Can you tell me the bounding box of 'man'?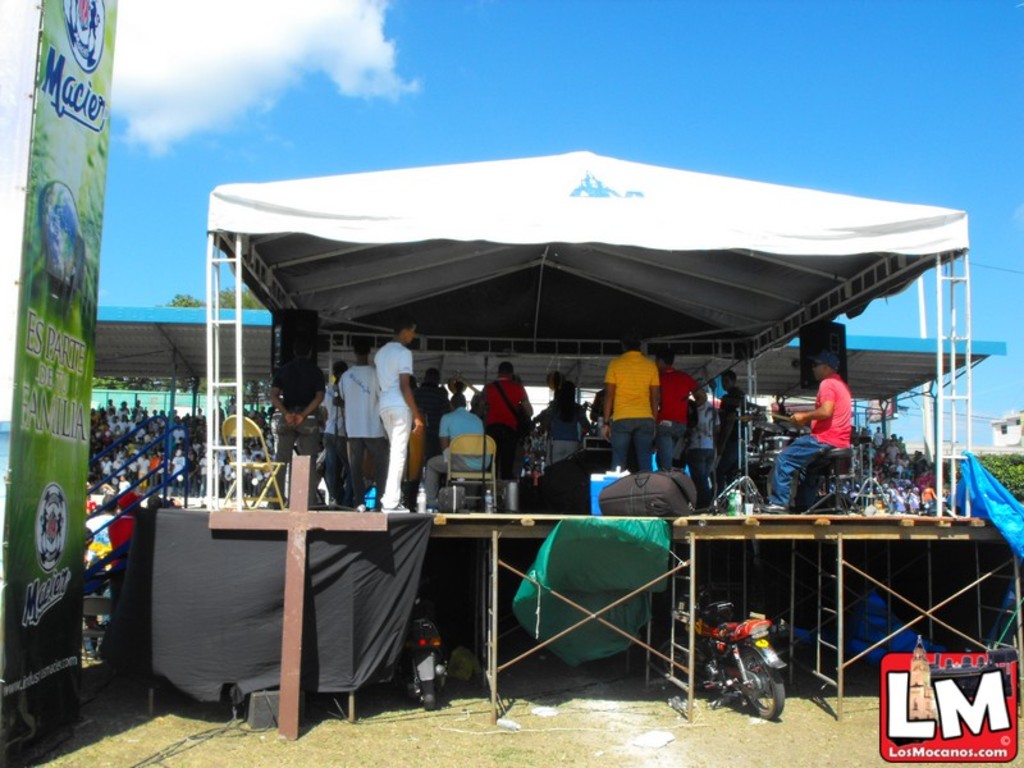
<bbox>681, 381, 717, 513</bbox>.
